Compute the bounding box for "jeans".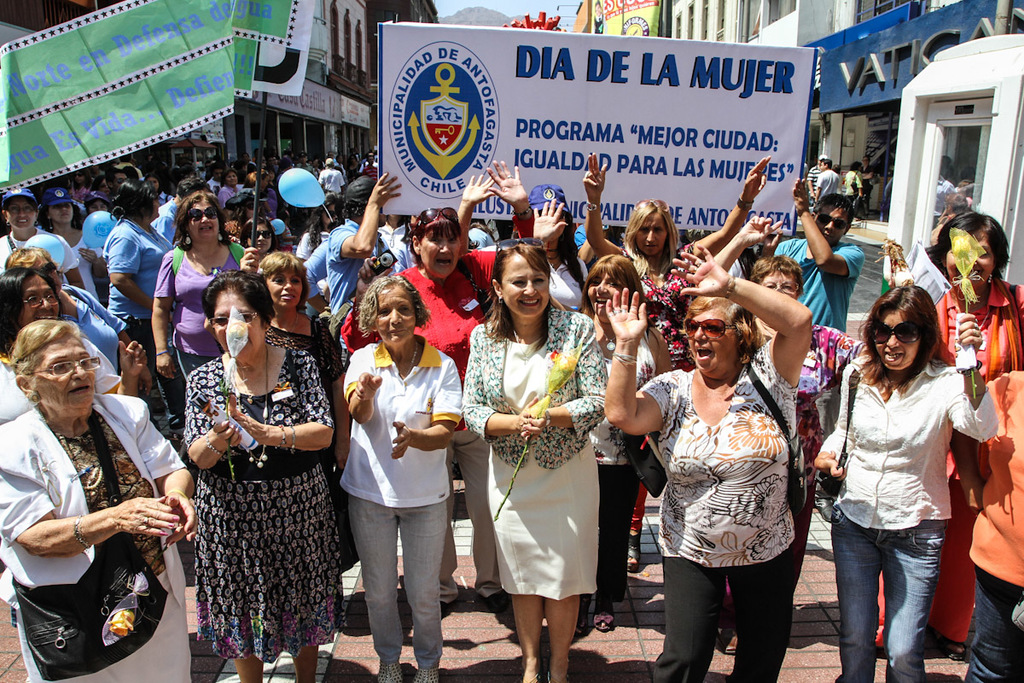
583,457,631,601.
